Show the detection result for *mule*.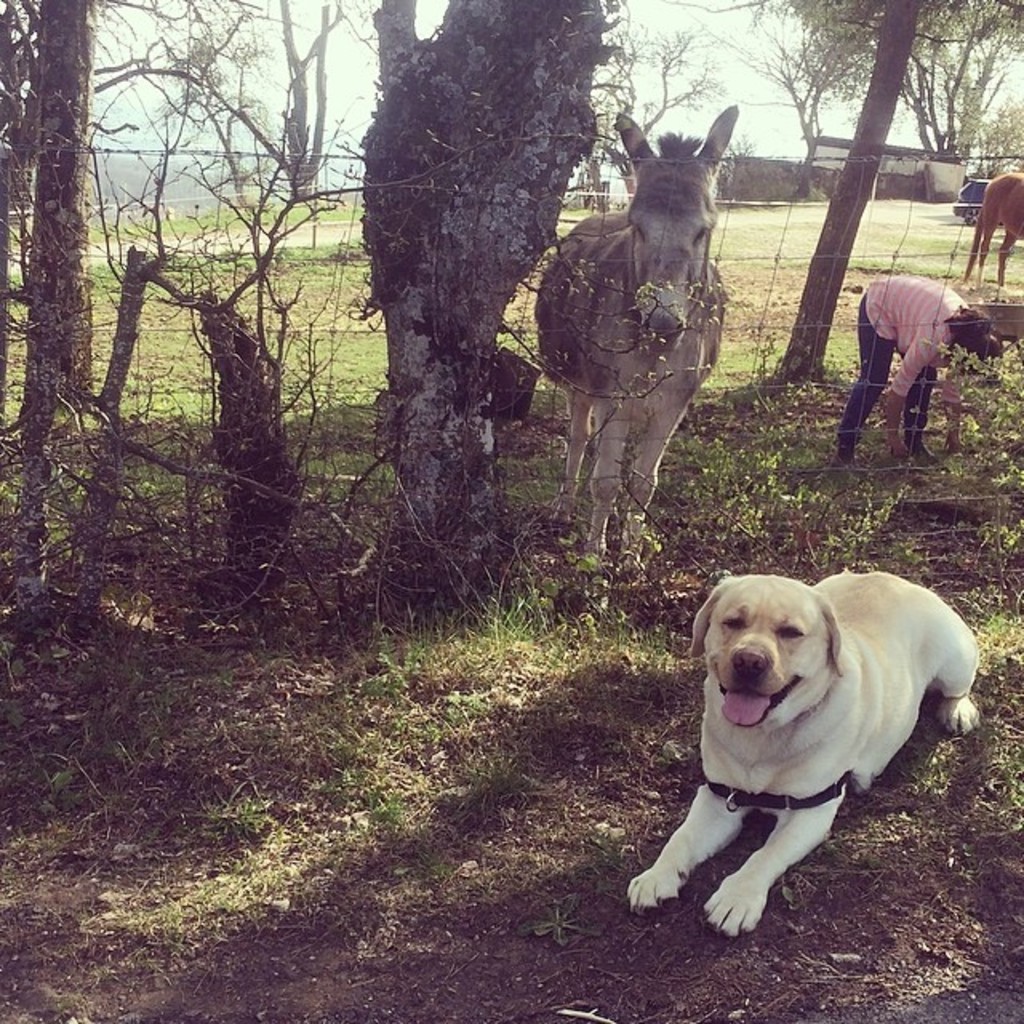
l=949, t=171, r=1022, b=298.
